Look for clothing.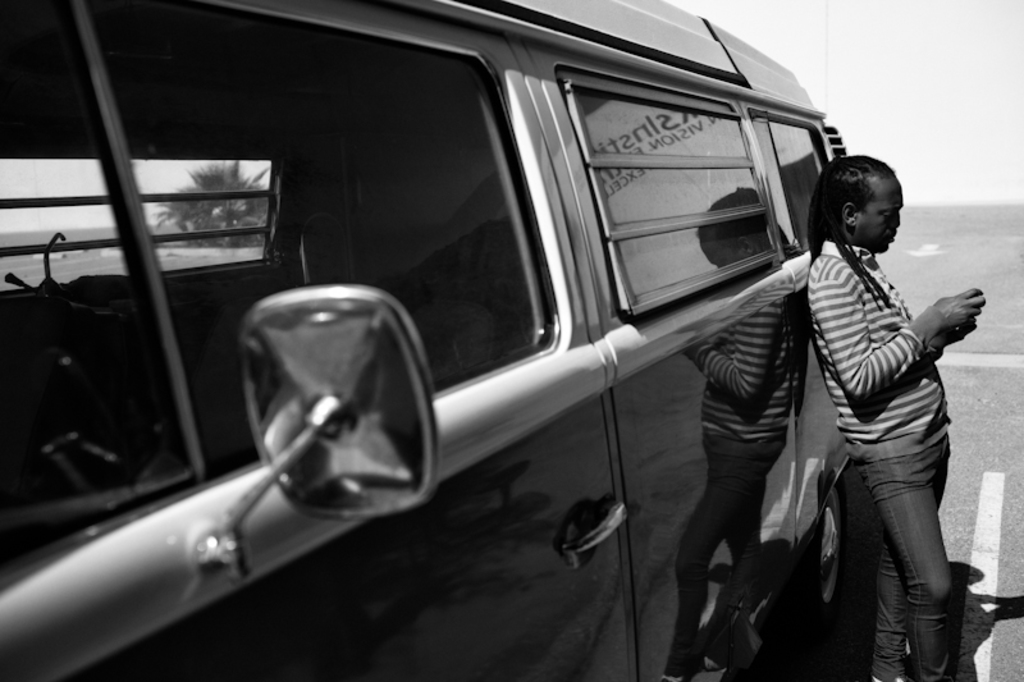
Found: rect(808, 239, 952, 458).
